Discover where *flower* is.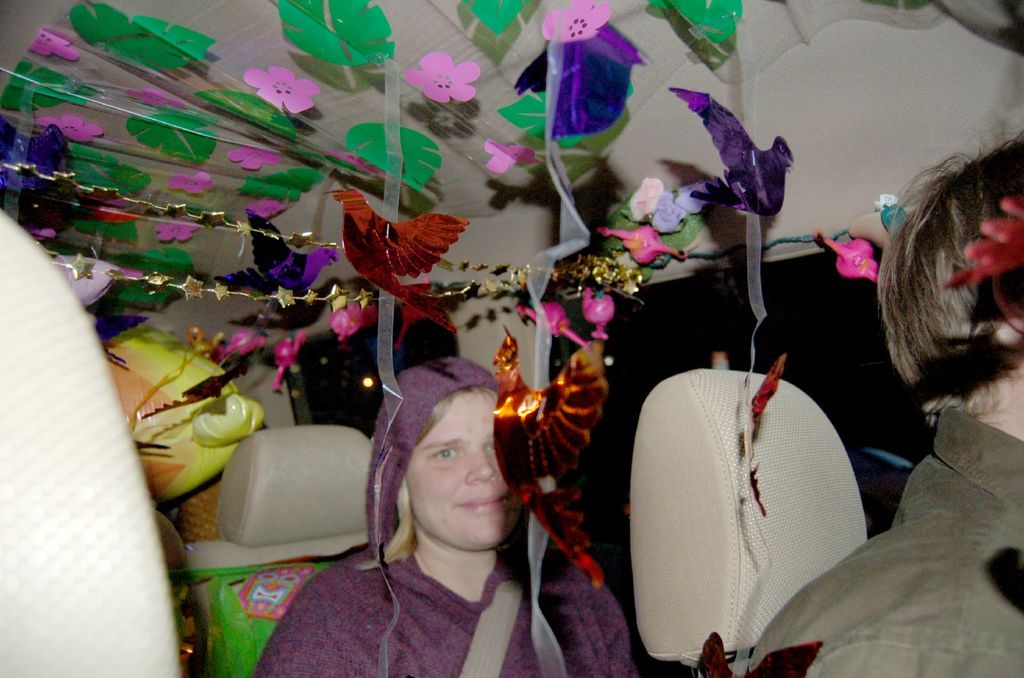
Discovered at (405,39,488,102).
